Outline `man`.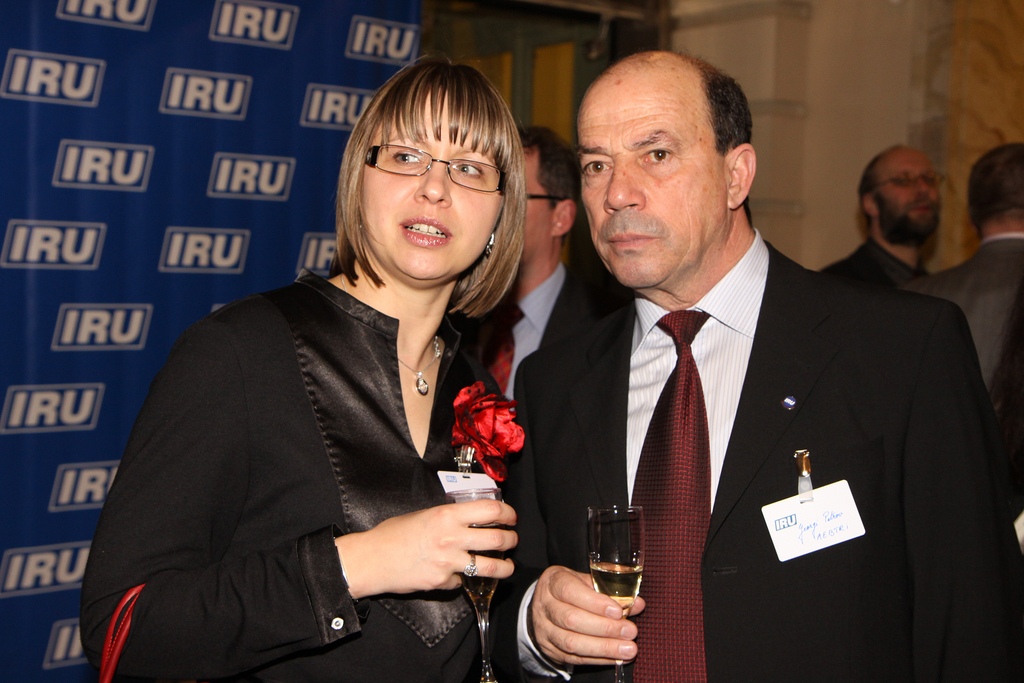
Outline: 911/140/1023/682.
